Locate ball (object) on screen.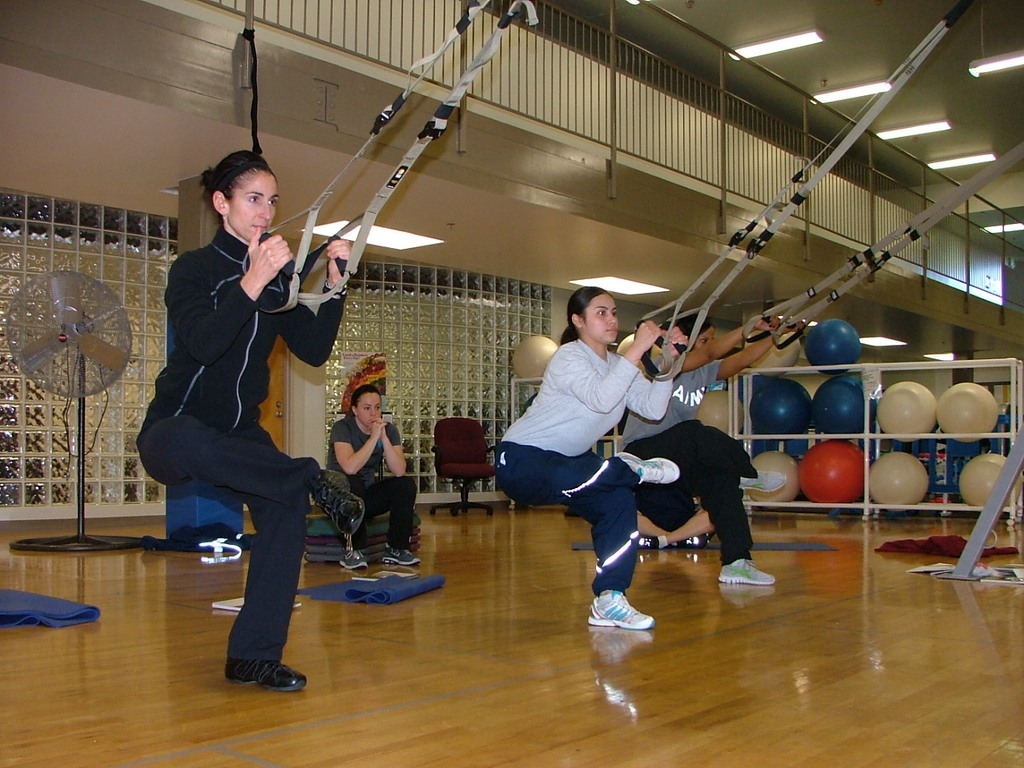
On screen at bbox(870, 454, 926, 506).
